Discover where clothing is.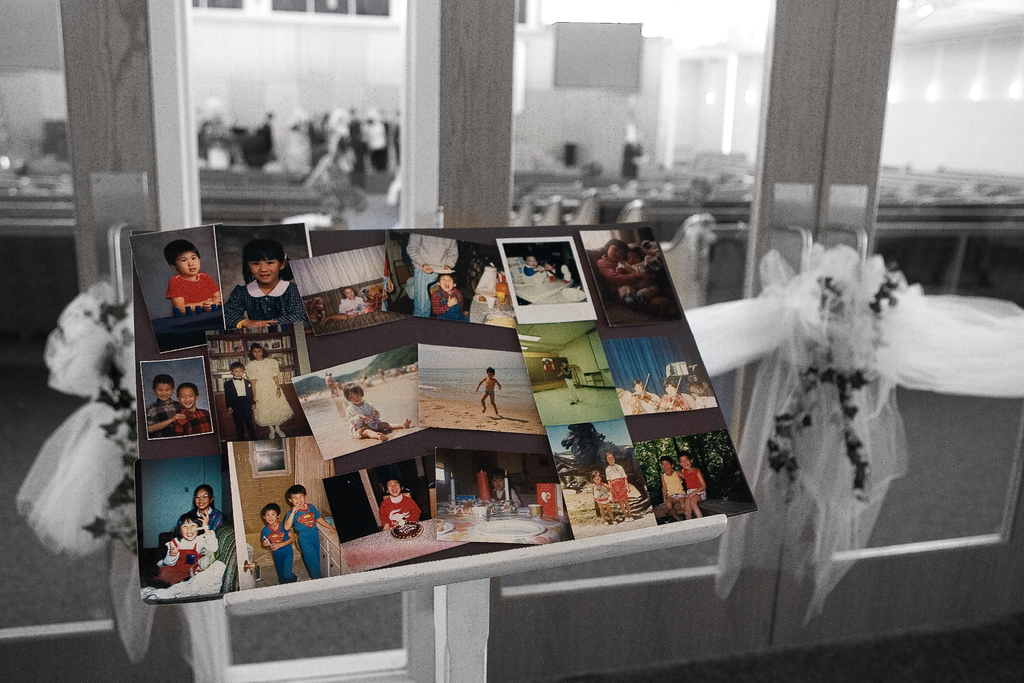
Discovered at box(660, 467, 683, 498).
